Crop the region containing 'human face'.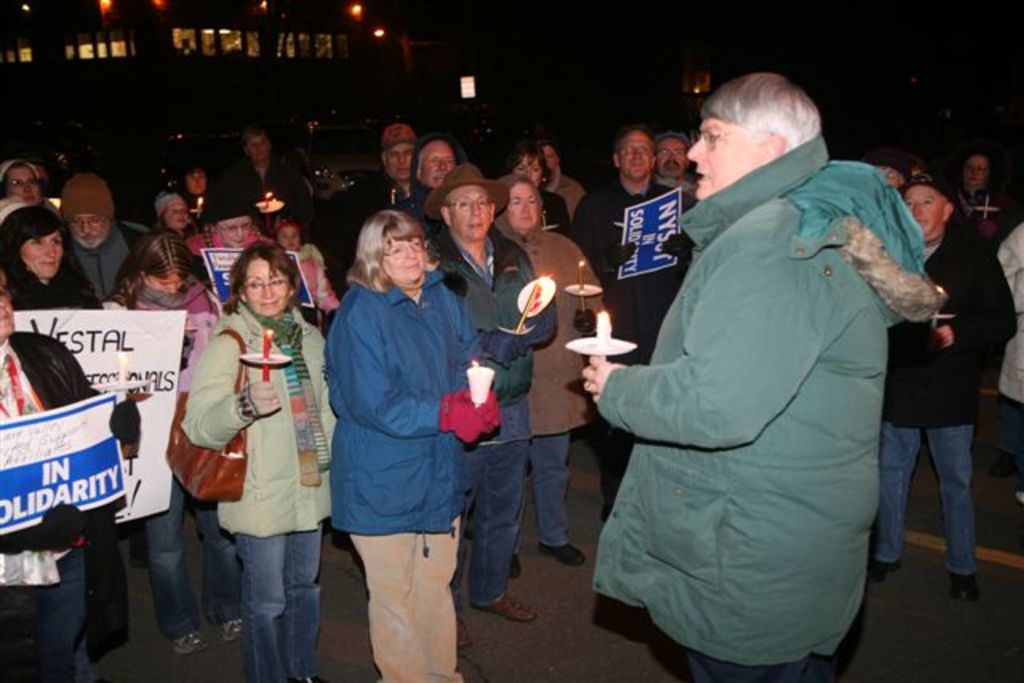
Crop region: (382,142,411,187).
